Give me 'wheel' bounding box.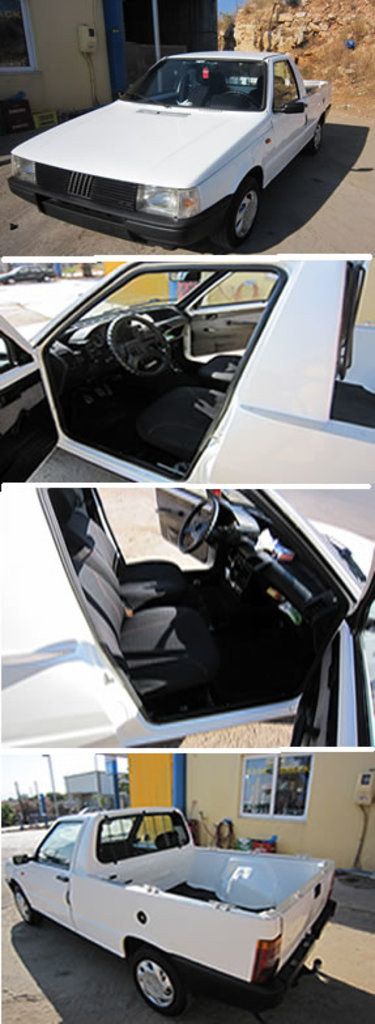
crop(178, 498, 226, 555).
